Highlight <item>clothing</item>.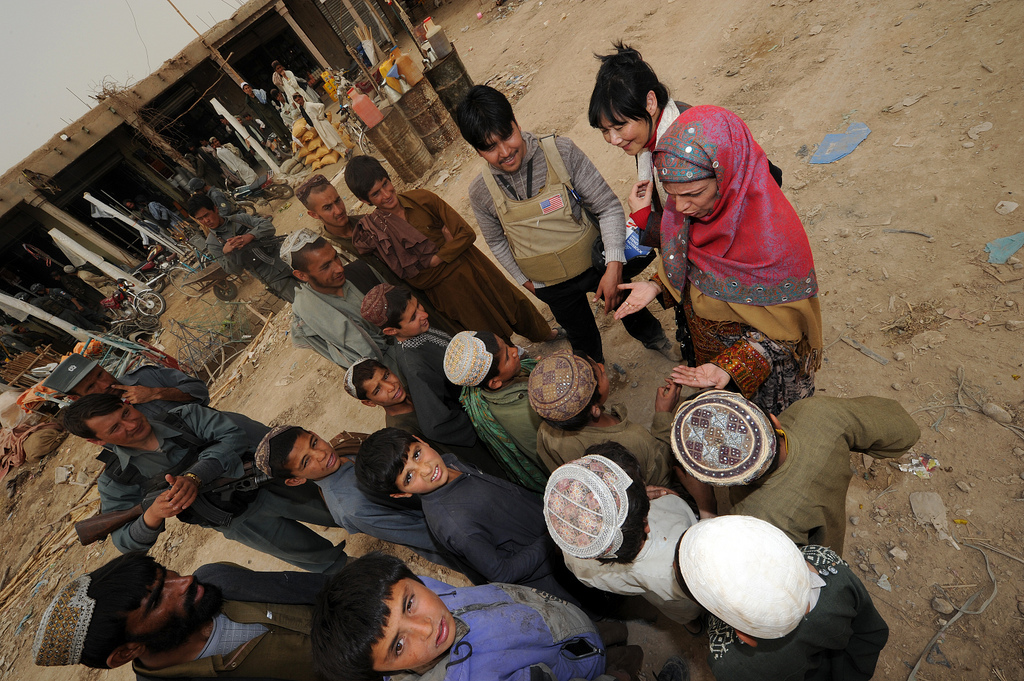
Highlighted region: 290/256/433/386.
